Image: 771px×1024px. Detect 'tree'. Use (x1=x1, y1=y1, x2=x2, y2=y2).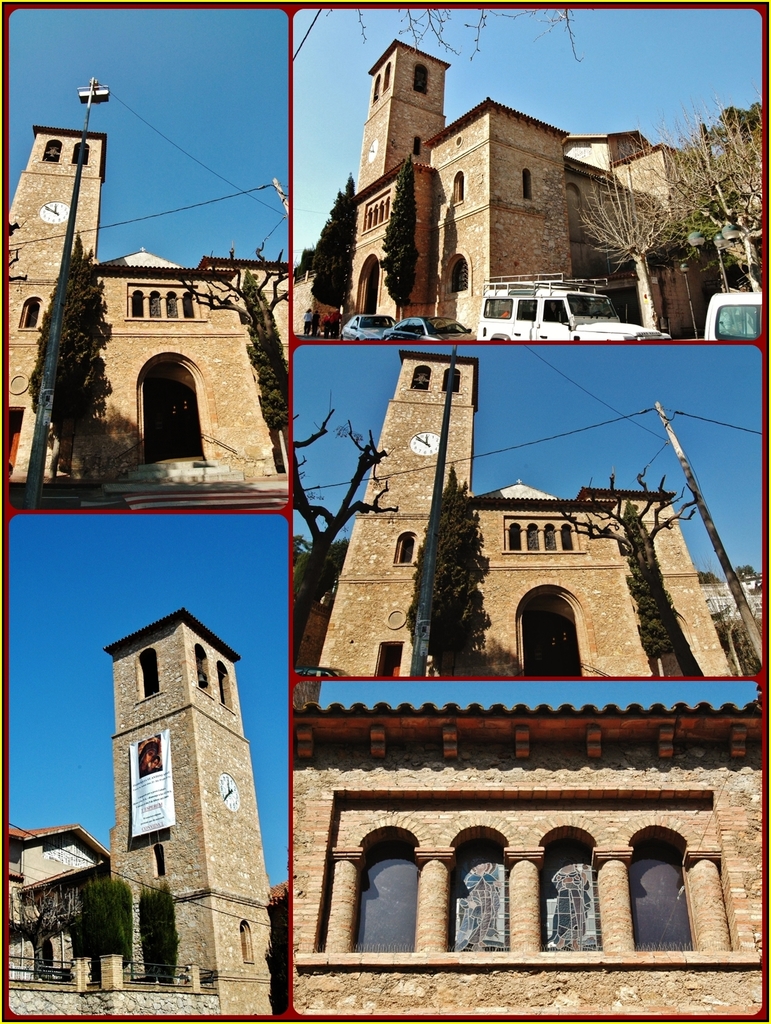
(x1=282, y1=398, x2=402, y2=668).
